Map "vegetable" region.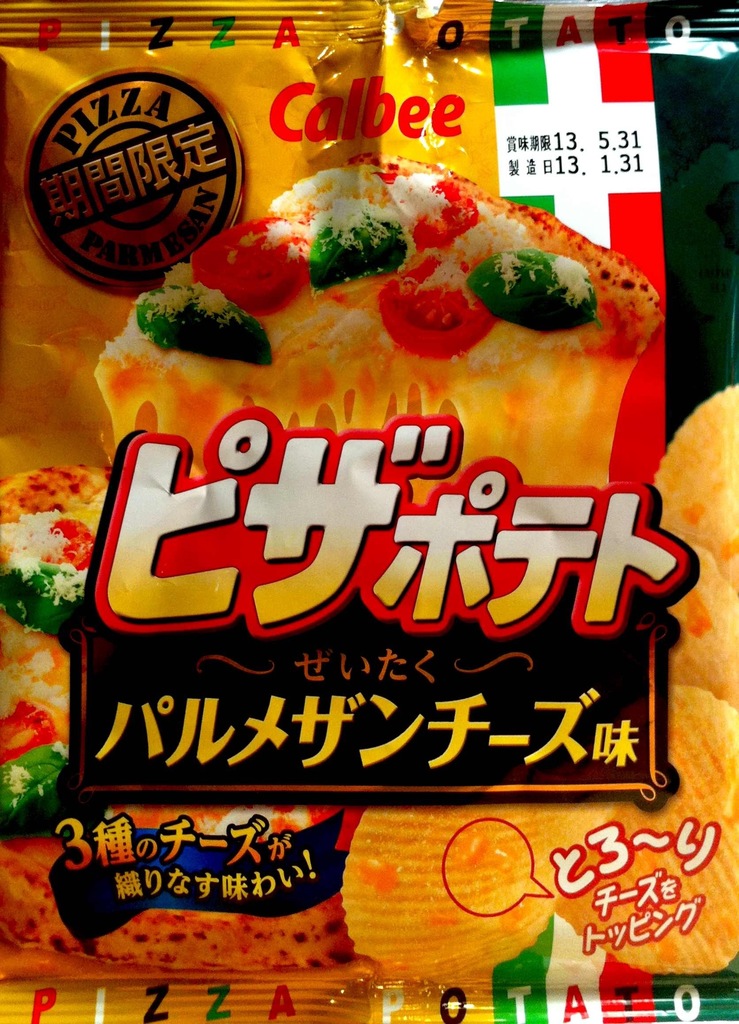
Mapped to [x1=313, y1=193, x2=404, y2=291].
